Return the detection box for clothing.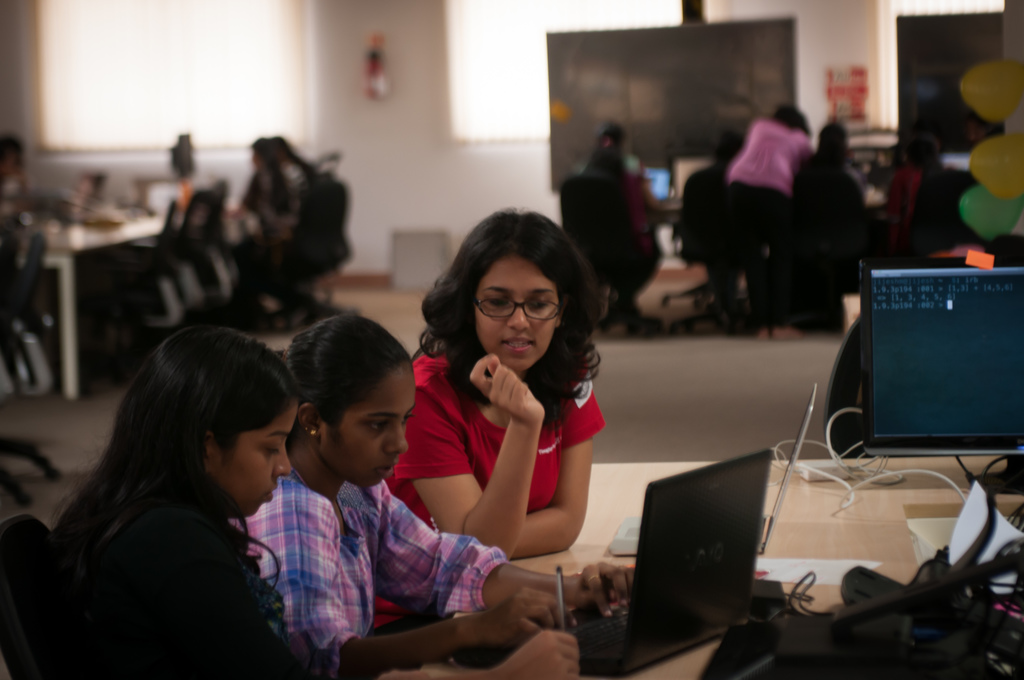
detection(580, 152, 662, 268).
